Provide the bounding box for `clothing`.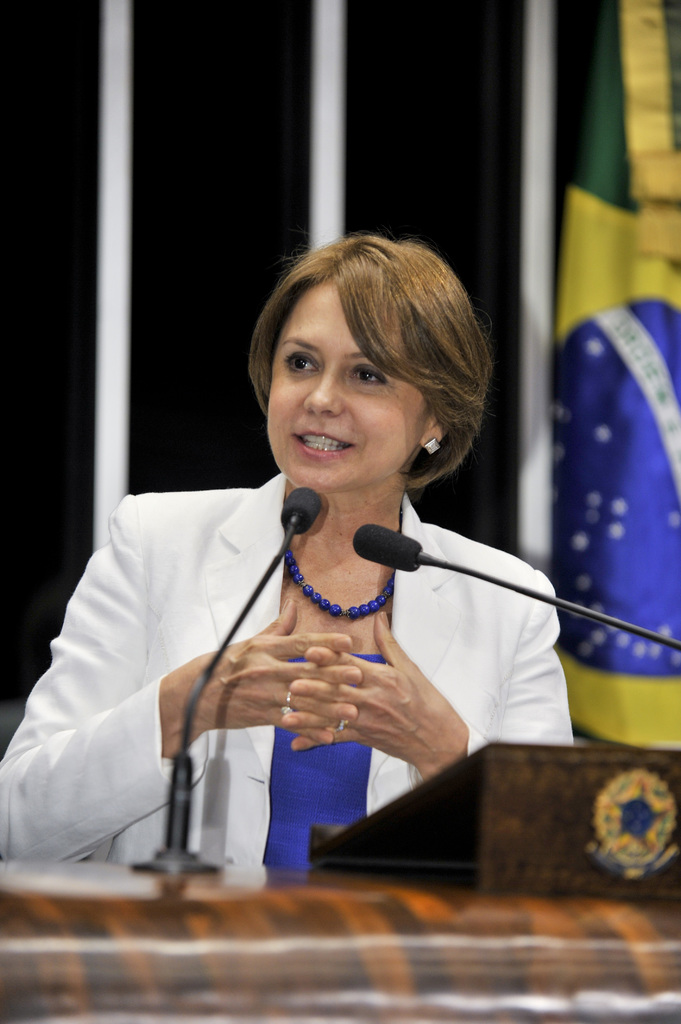
52, 476, 588, 838.
